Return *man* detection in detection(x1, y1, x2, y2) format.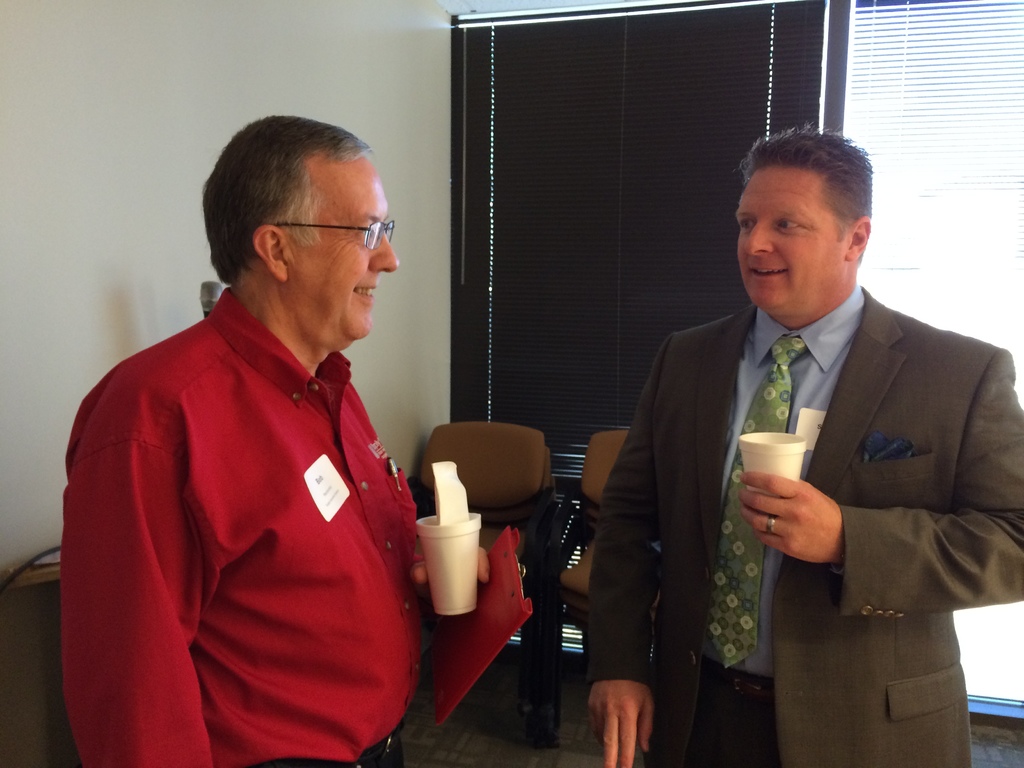
detection(56, 113, 541, 765).
